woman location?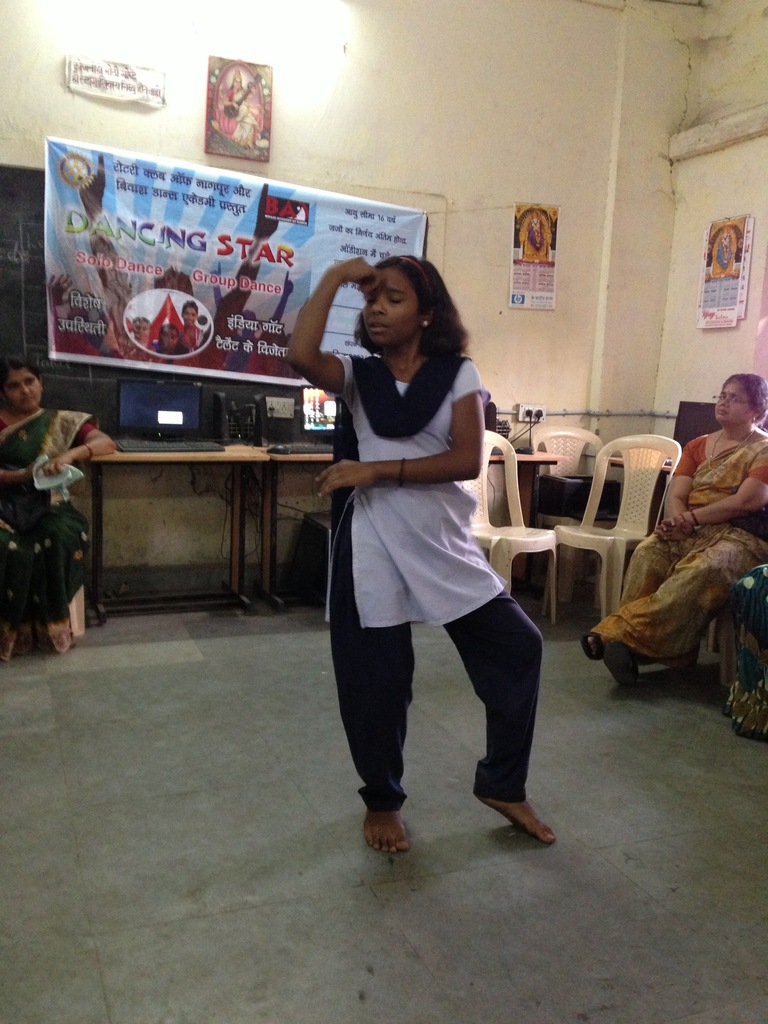
{"x1": 0, "y1": 359, "x2": 119, "y2": 660}
